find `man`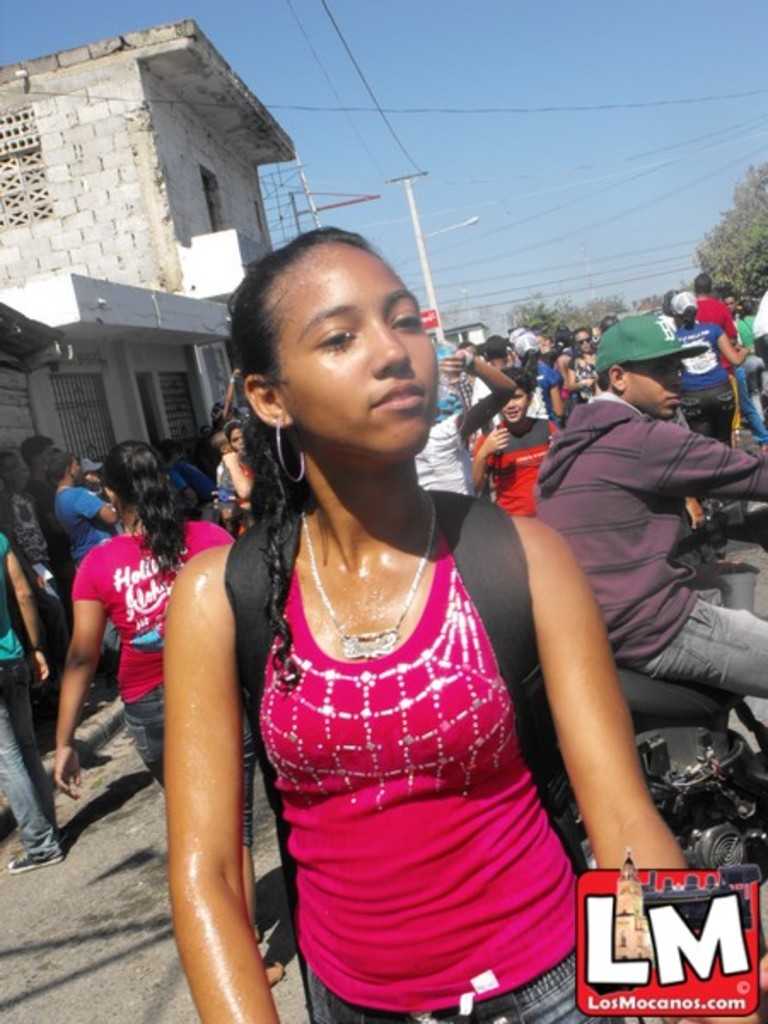
213:430:236:534
